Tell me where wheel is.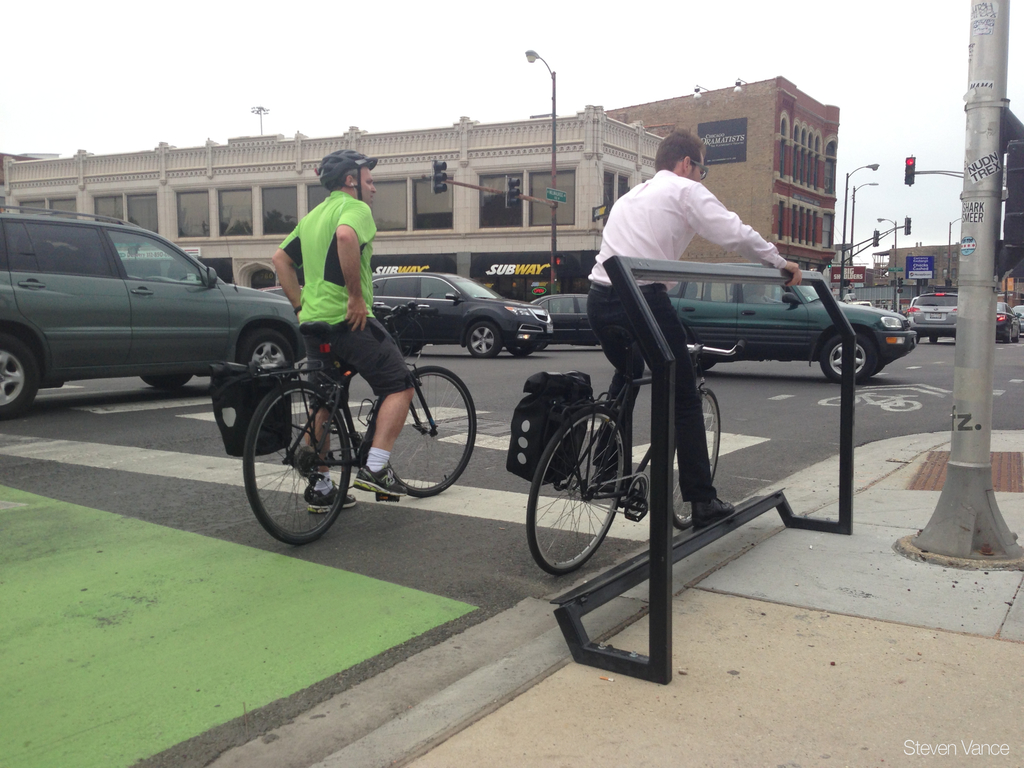
wheel is at 508:341:535:358.
